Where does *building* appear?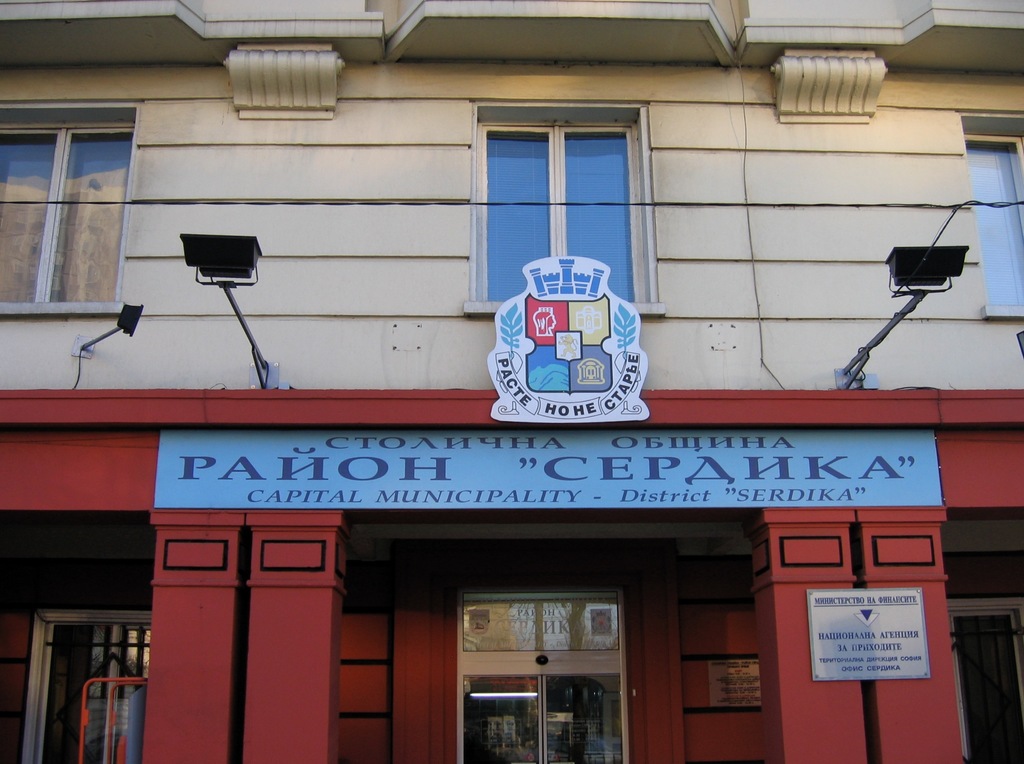
Appears at select_region(1, 0, 1023, 761).
